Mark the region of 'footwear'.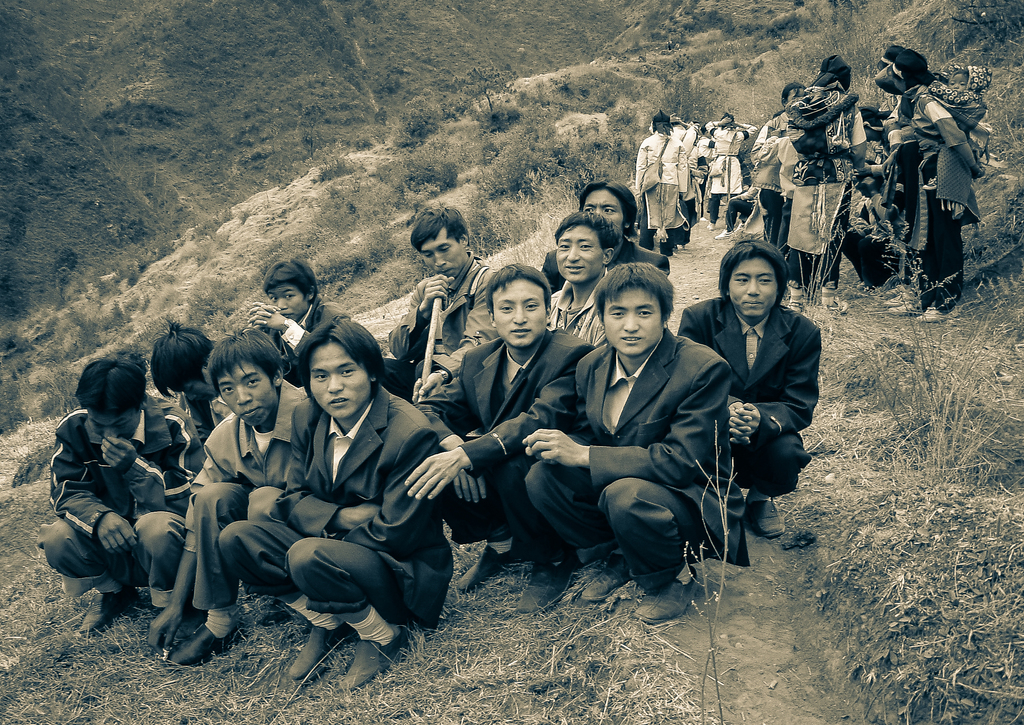
Region: 786/281/806/314.
